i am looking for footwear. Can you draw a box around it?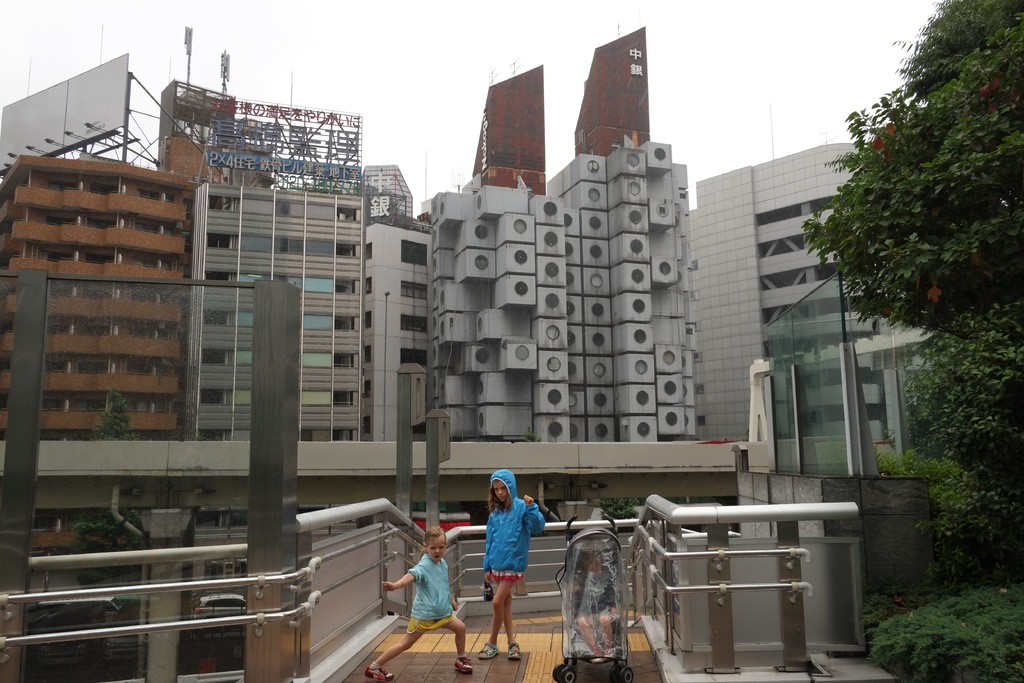
Sure, the bounding box is bbox(506, 639, 525, 658).
